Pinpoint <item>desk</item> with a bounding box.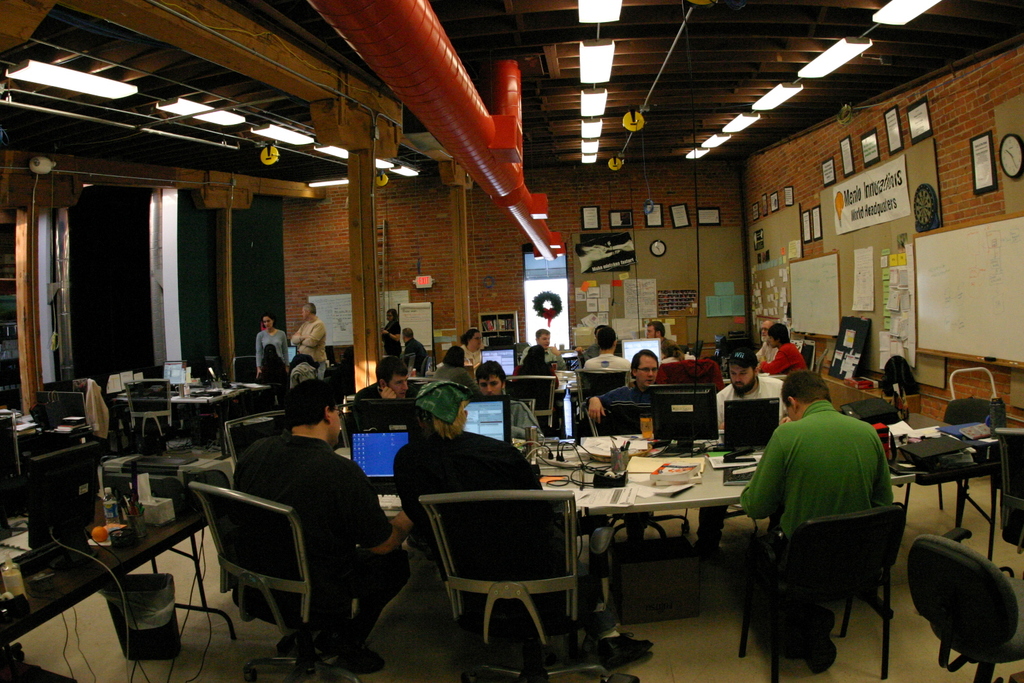
{"x1": 378, "y1": 435, "x2": 917, "y2": 617}.
